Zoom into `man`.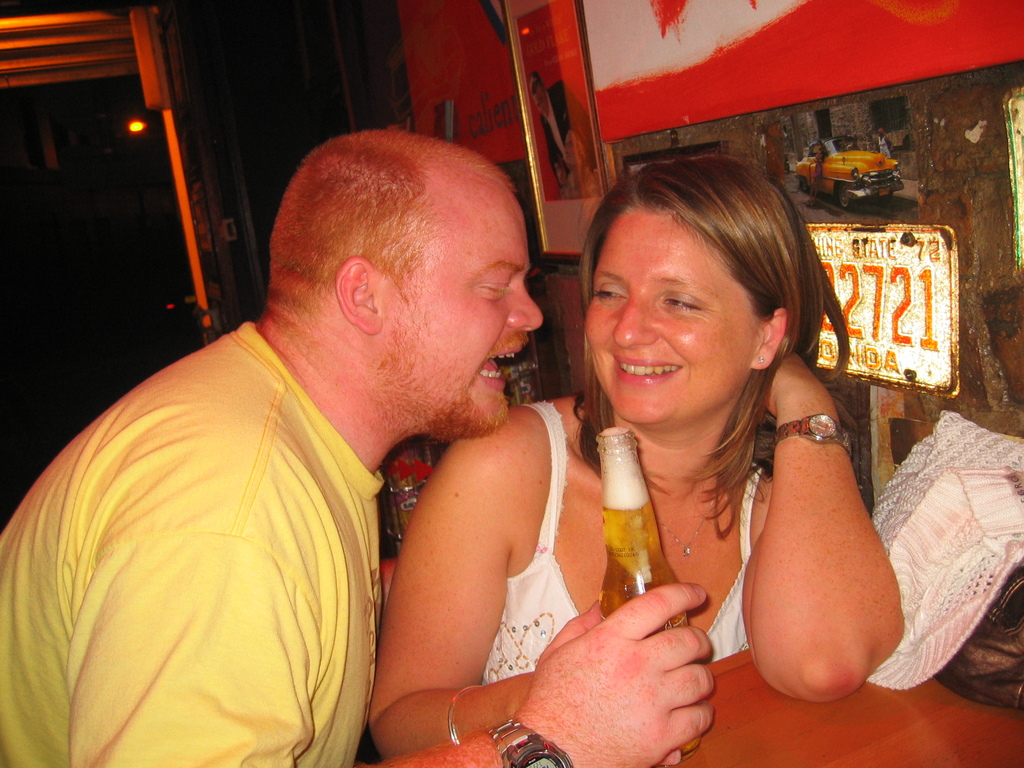
Zoom target: box=[38, 86, 675, 767].
